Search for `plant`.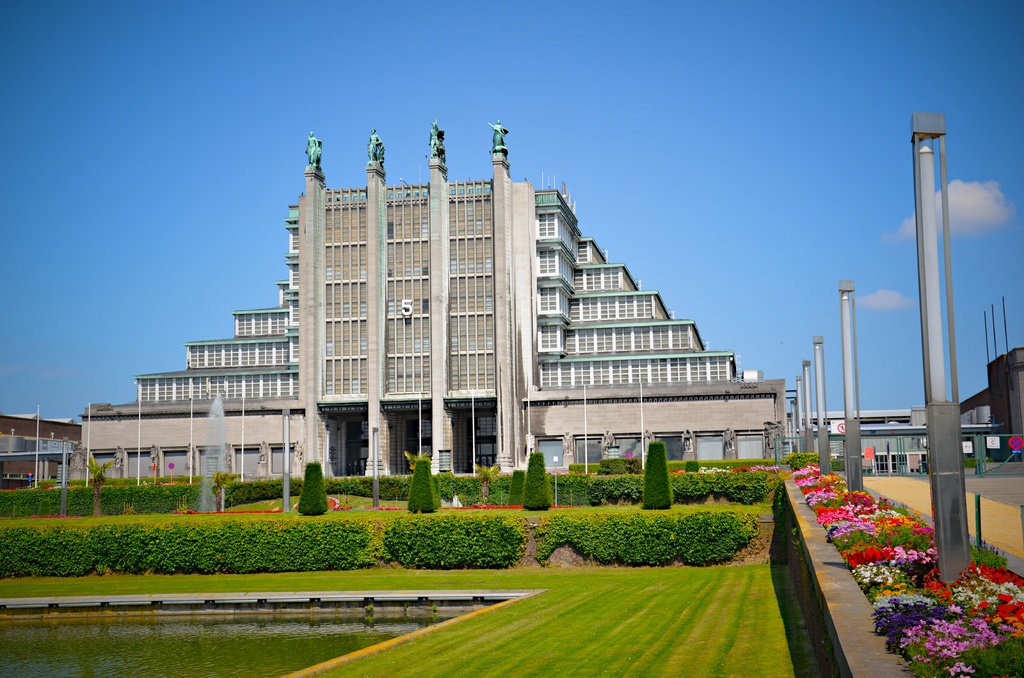
Found at x1=829, y1=490, x2=917, y2=524.
